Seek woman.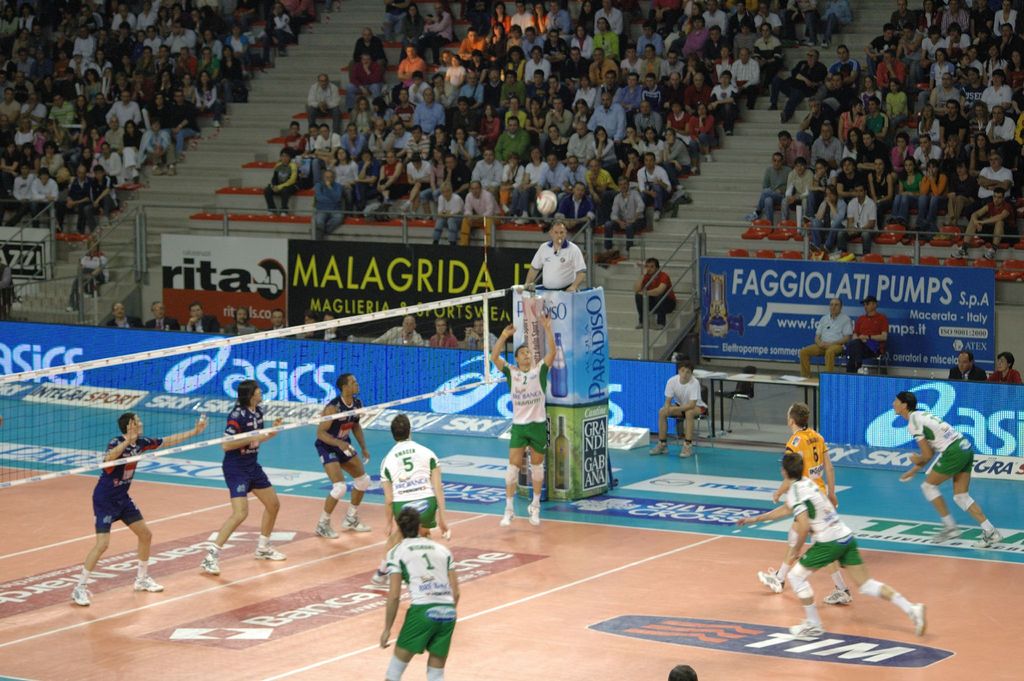
rect(0, 113, 12, 154).
